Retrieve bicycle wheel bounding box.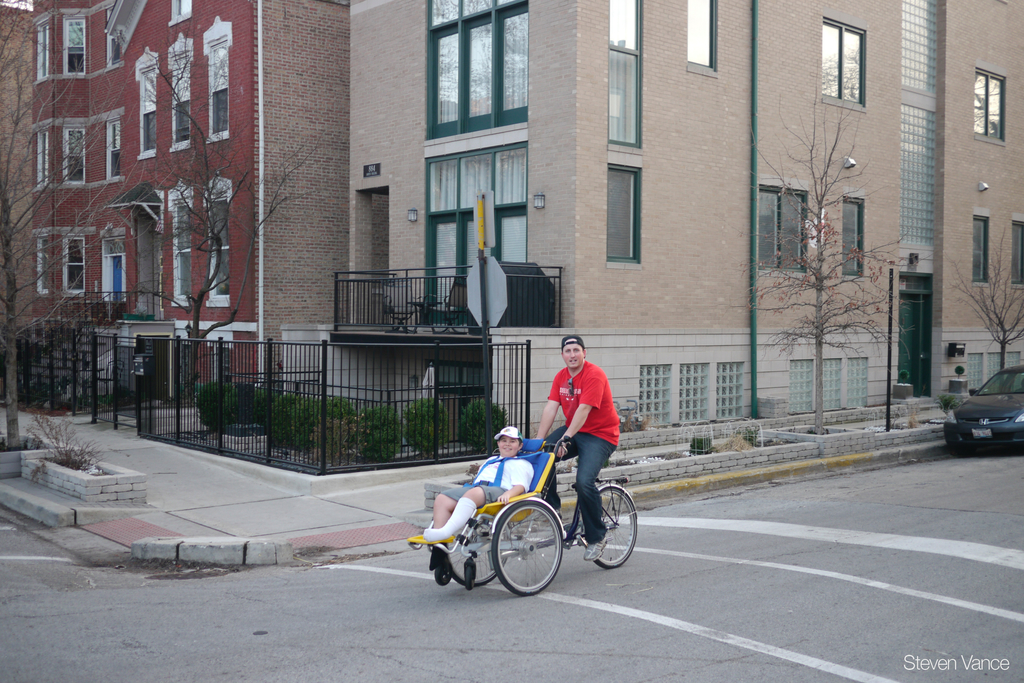
Bounding box: 595 488 641 575.
